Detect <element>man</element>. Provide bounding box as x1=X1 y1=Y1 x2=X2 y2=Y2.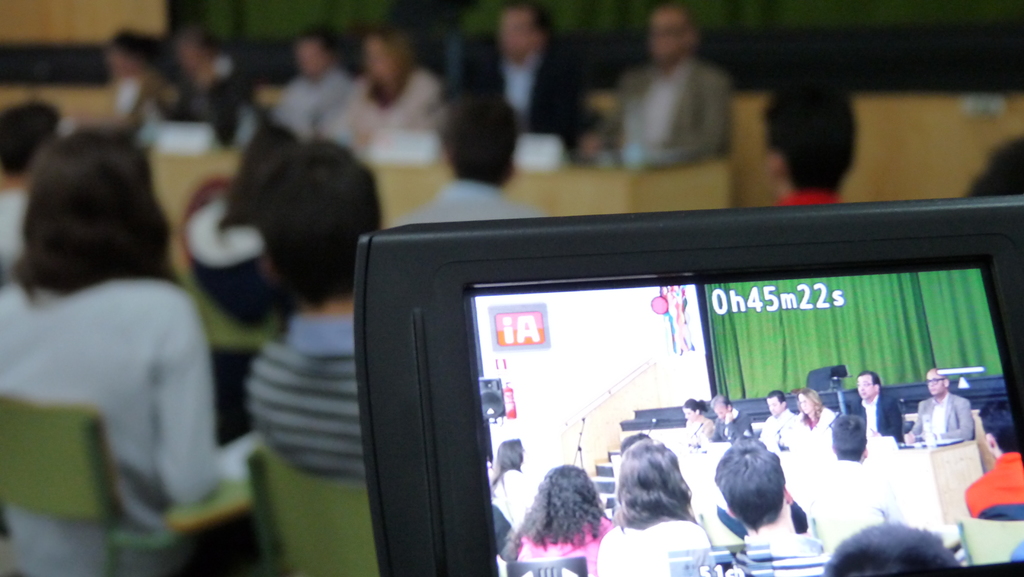
x1=579 y1=1 x2=735 y2=168.
